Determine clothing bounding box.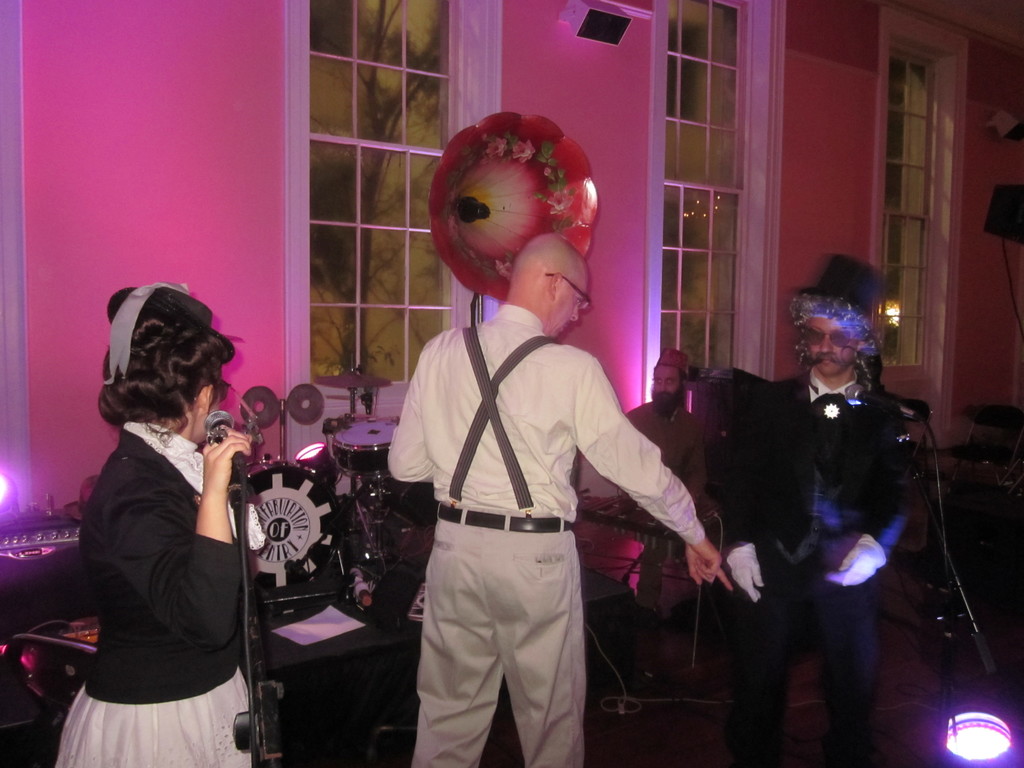
Determined: <bbox>390, 297, 707, 525</bbox>.
